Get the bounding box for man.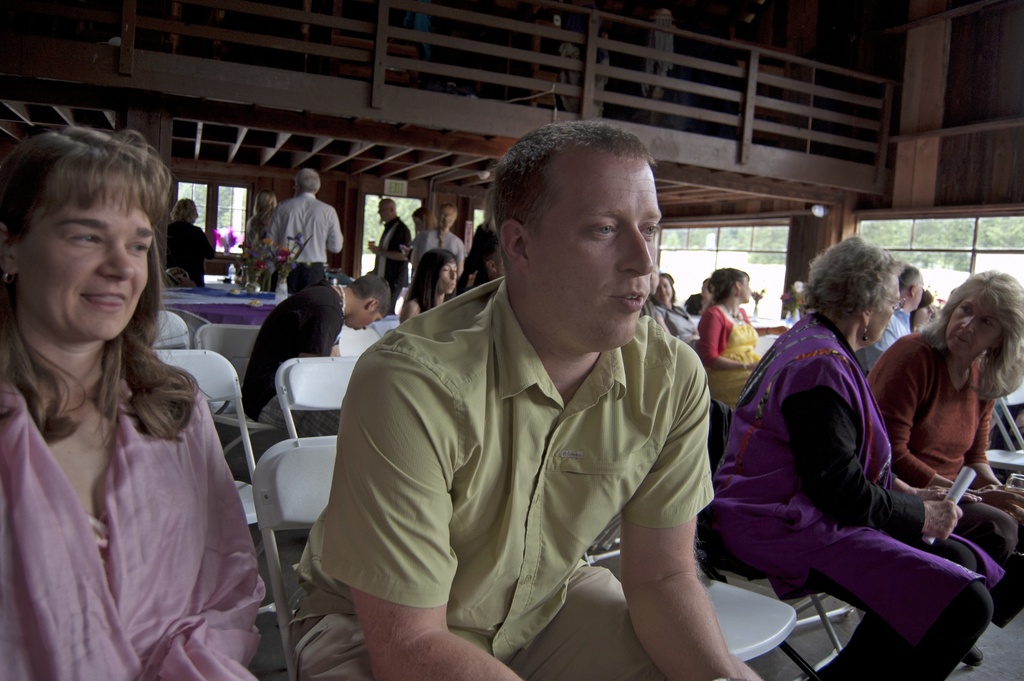
bbox=(266, 168, 343, 299).
